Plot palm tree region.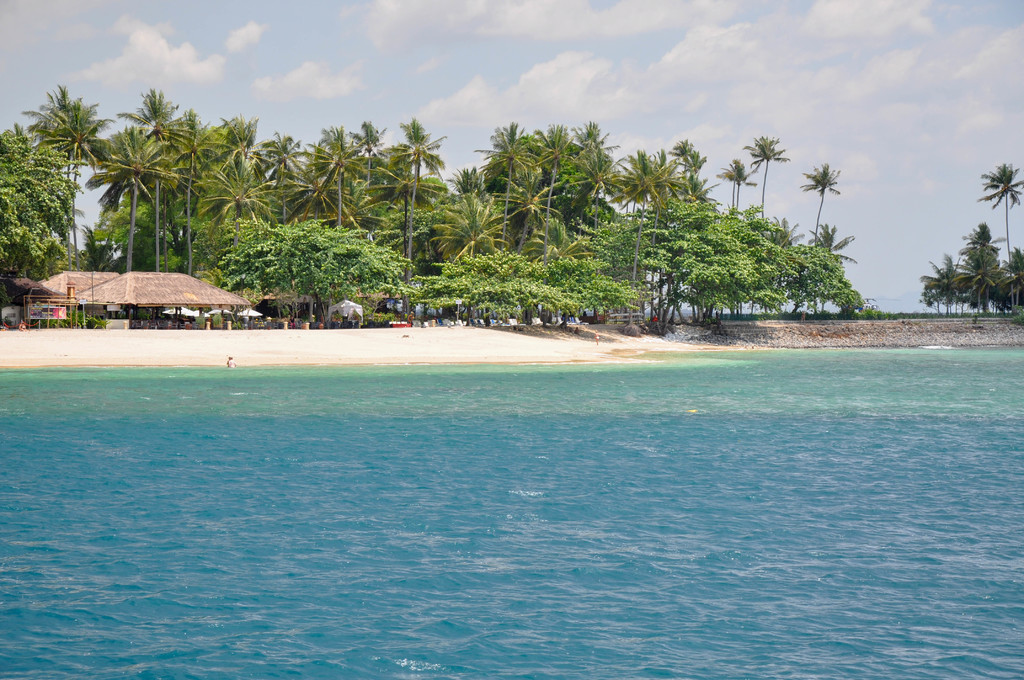
Plotted at detection(973, 161, 1023, 301).
